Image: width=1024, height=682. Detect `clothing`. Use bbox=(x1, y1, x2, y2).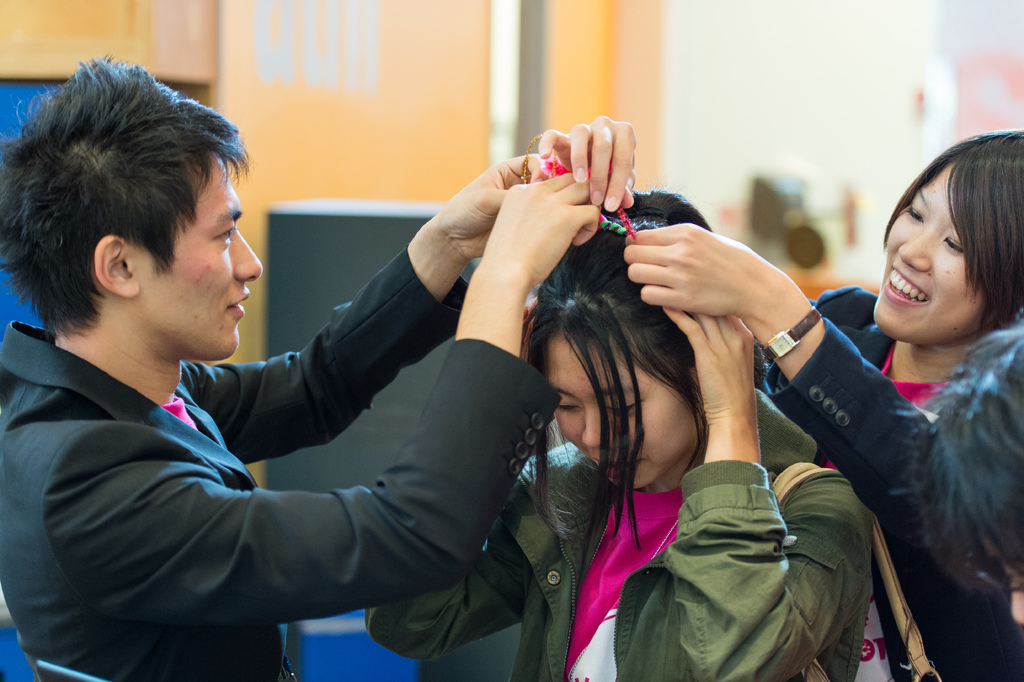
bbox=(761, 284, 1023, 681).
